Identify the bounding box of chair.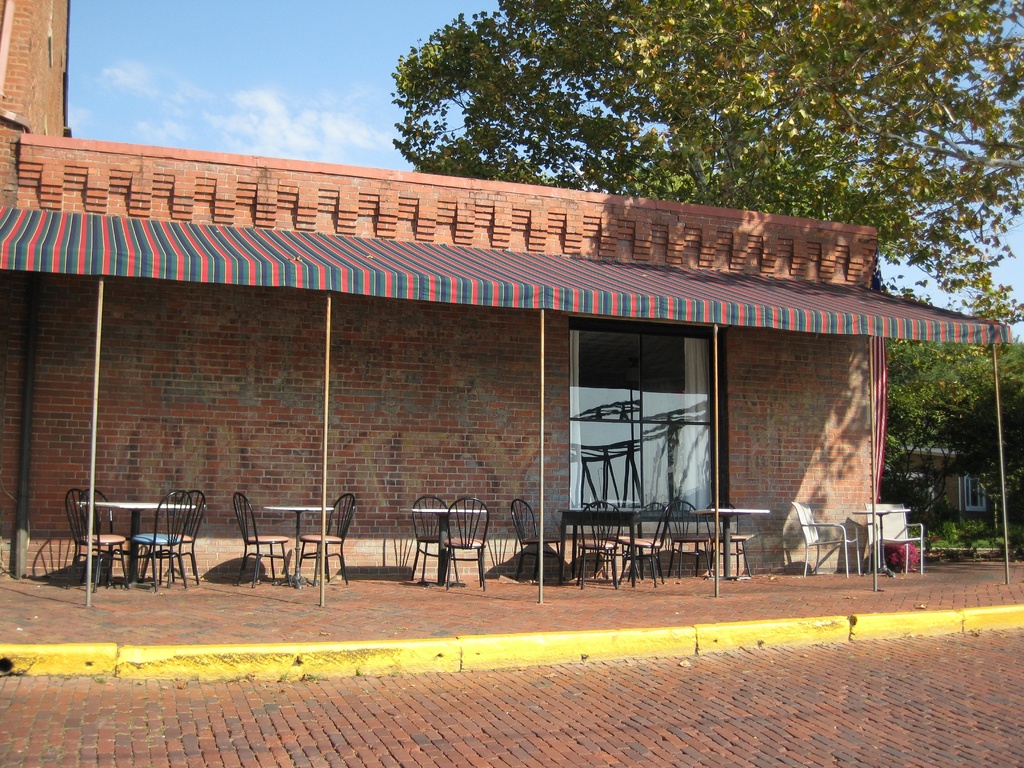
box(406, 492, 457, 588).
